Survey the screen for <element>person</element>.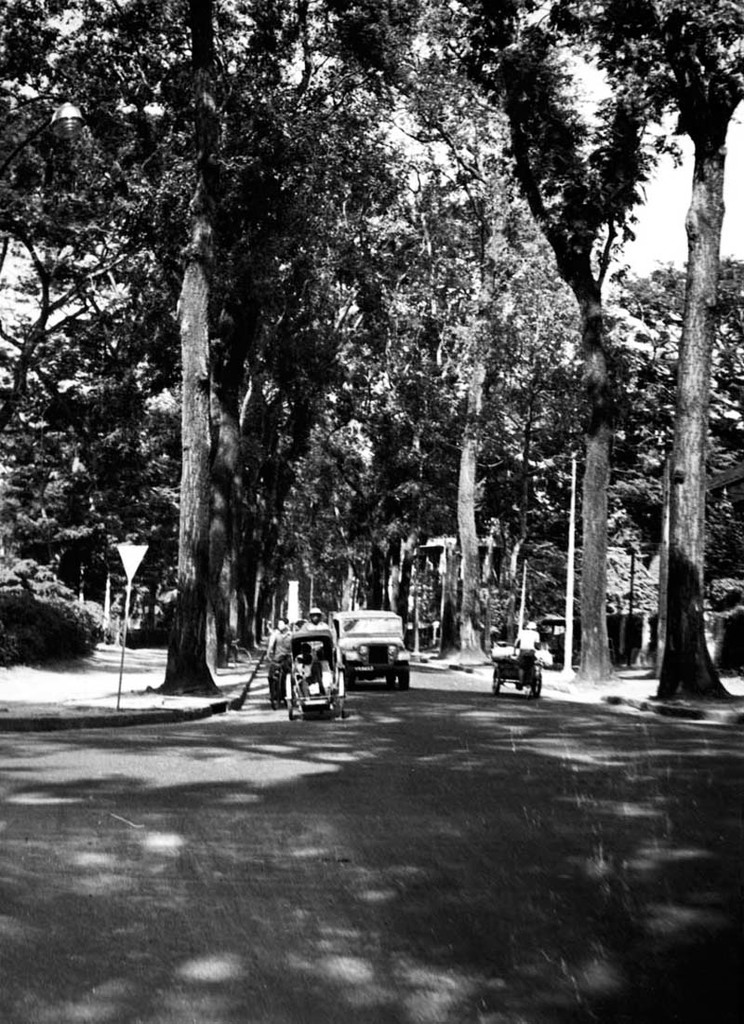
Survey found: box(515, 618, 537, 685).
